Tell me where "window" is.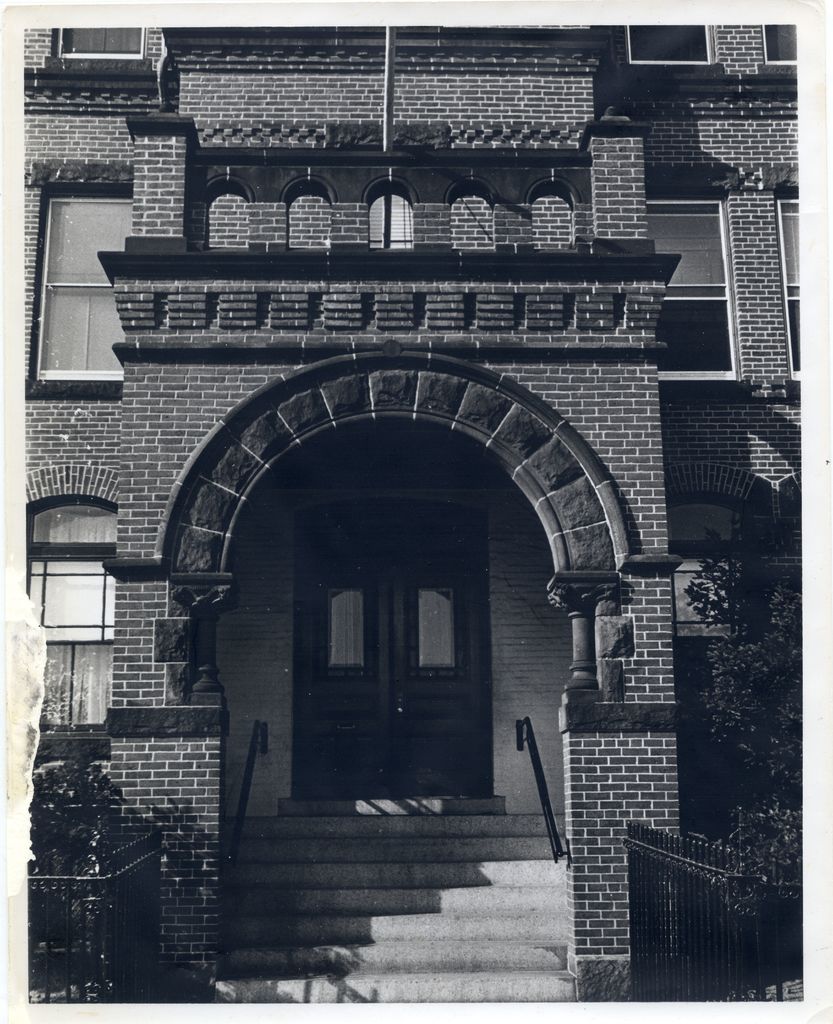
"window" is at bbox=[35, 189, 139, 385].
